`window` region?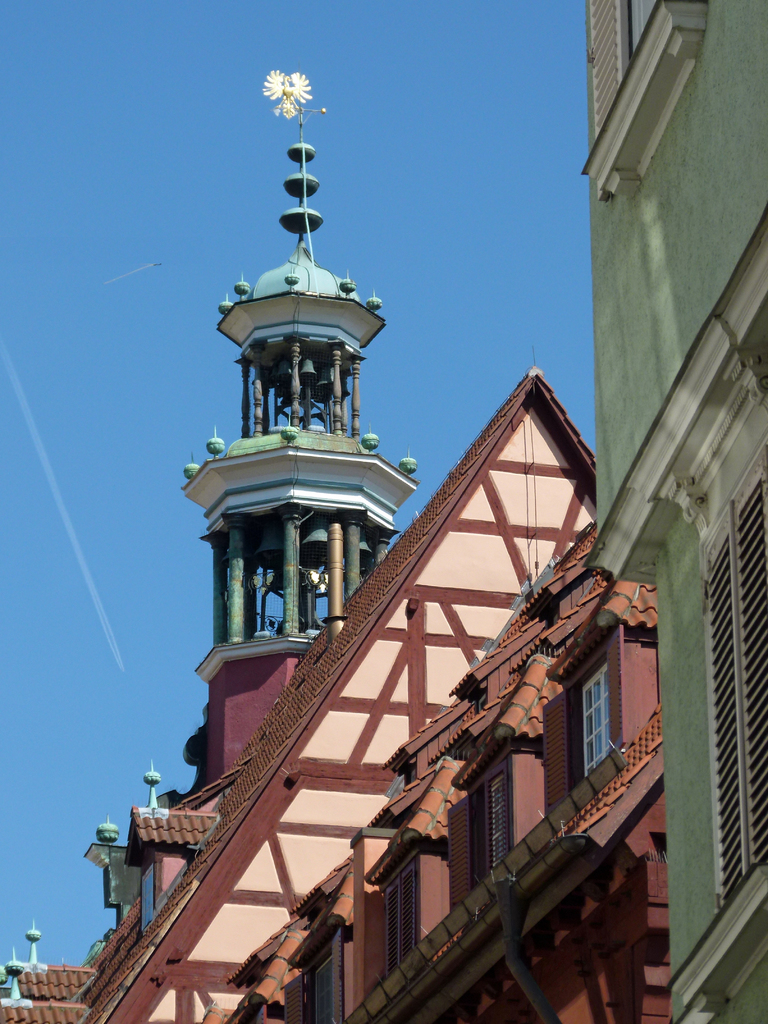
BBox(584, 0, 668, 173)
